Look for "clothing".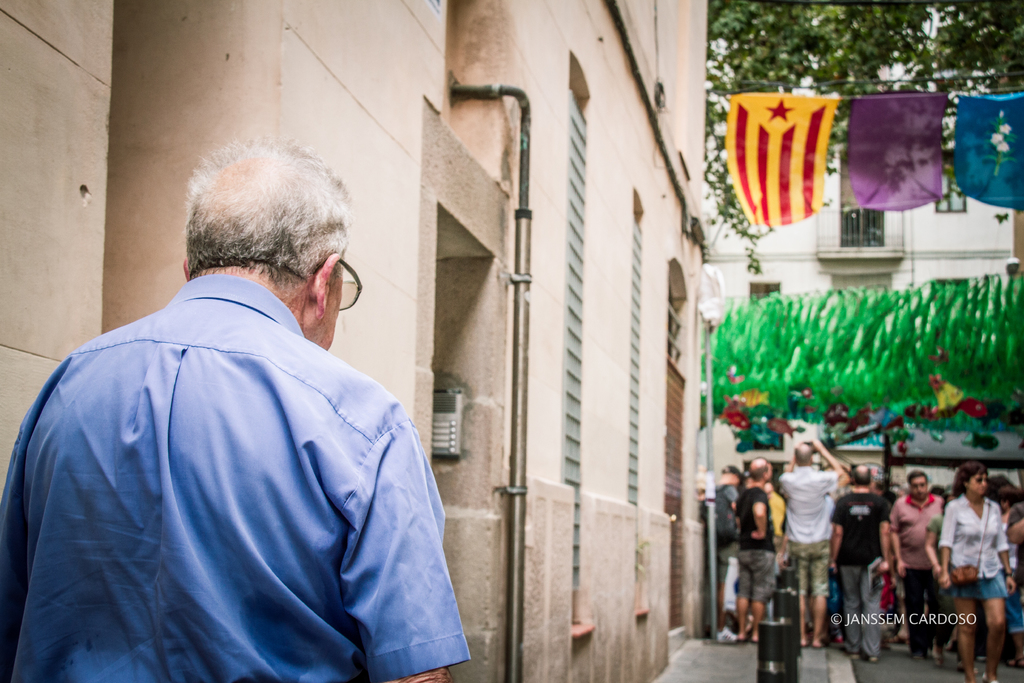
Found: select_region(710, 479, 740, 619).
